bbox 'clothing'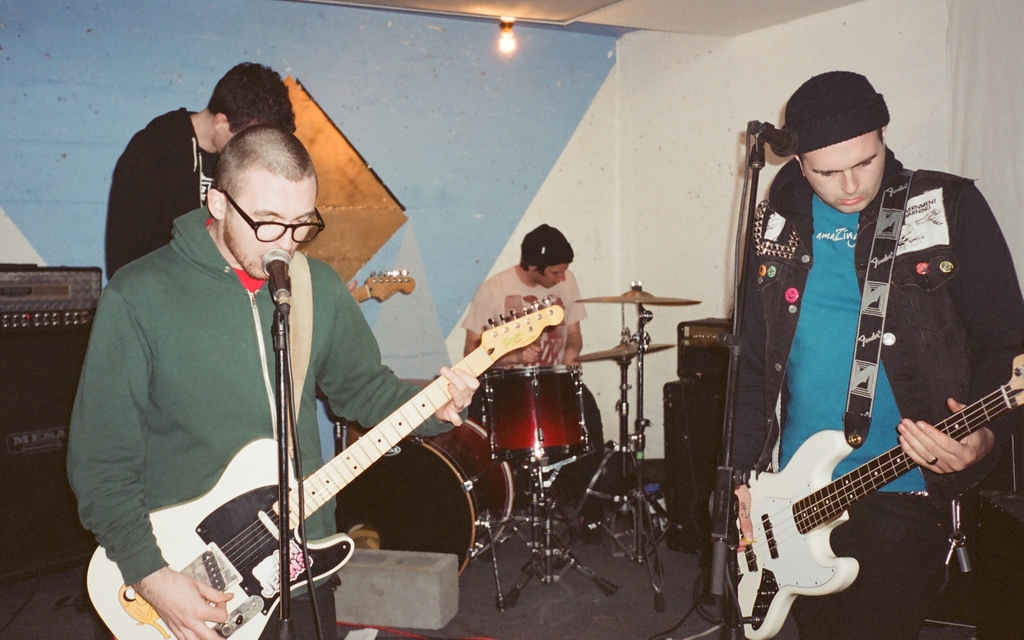
box=[64, 202, 463, 550]
